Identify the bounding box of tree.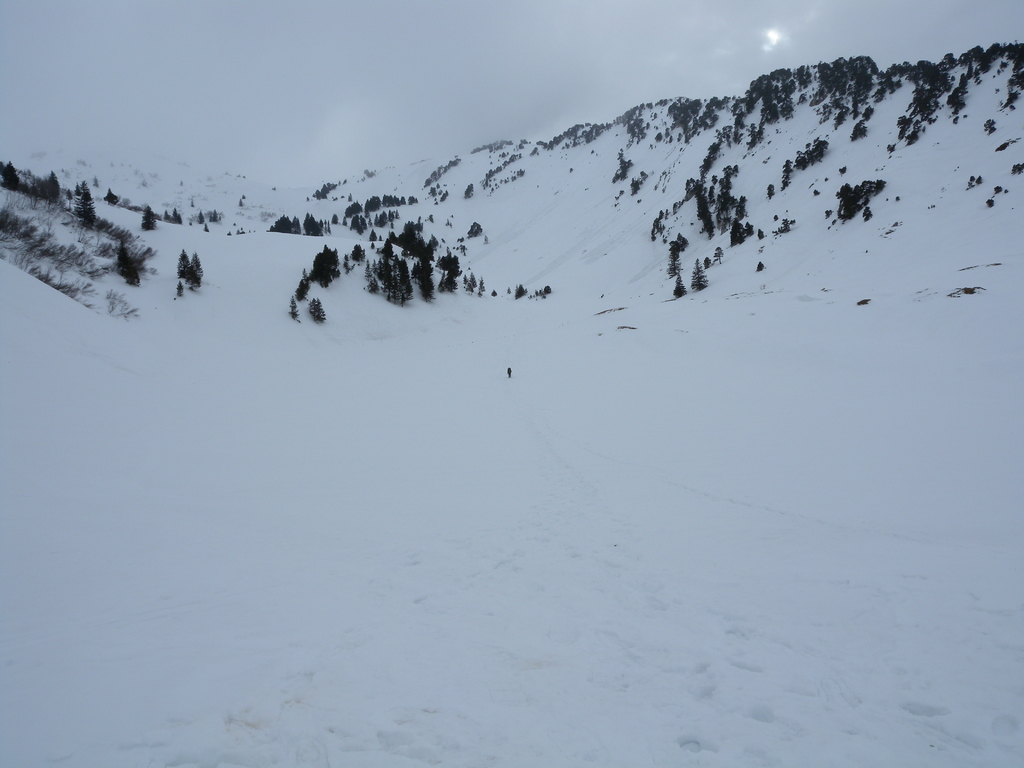
BBox(294, 267, 312, 301).
